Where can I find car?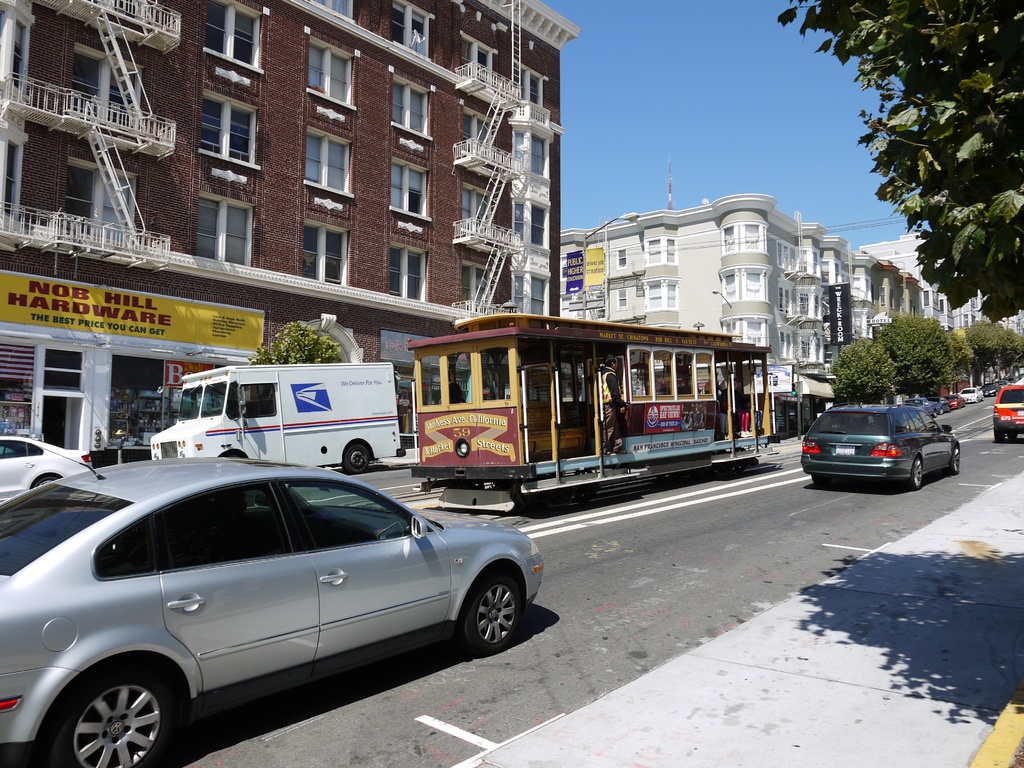
You can find it at Rect(963, 386, 985, 399).
